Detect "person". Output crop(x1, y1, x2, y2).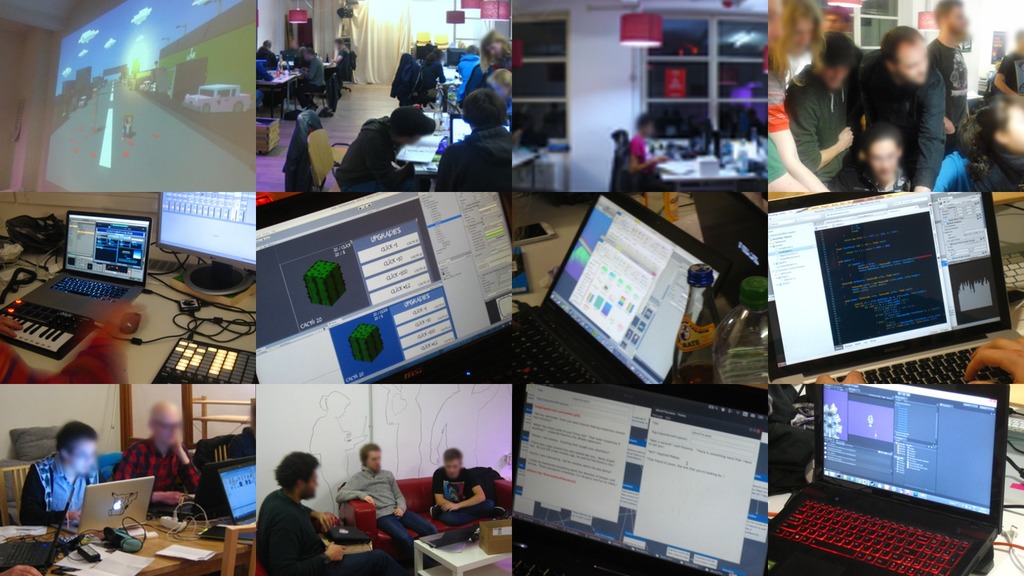
crop(340, 444, 440, 559).
